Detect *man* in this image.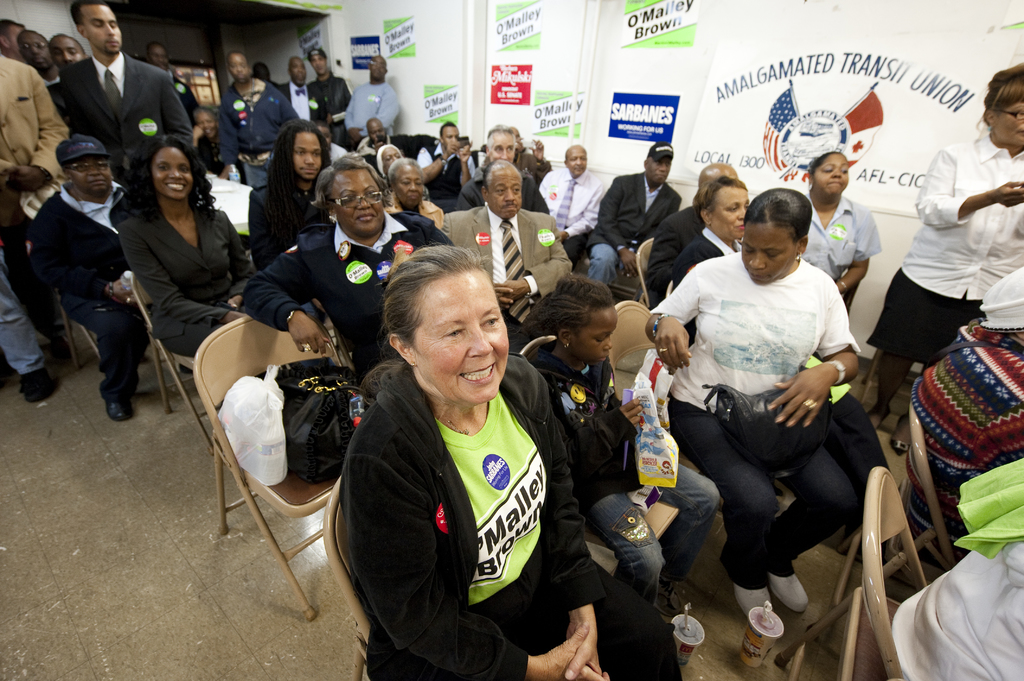
Detection: (57,0,195,183).
